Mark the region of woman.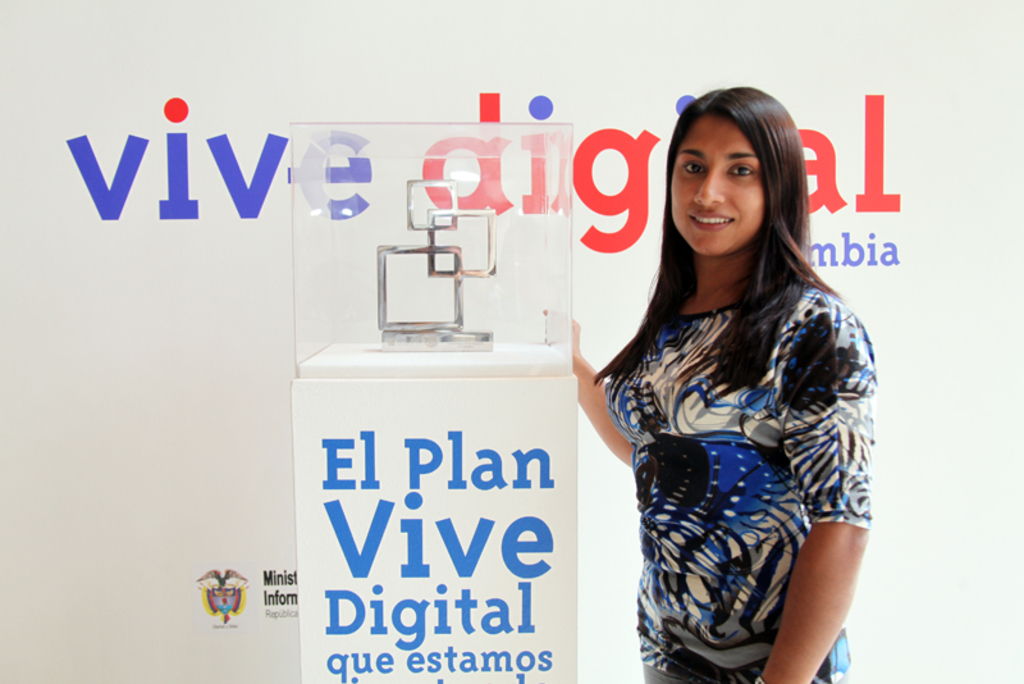
Region: (left=570, top=92, right=888, bottom=683).
